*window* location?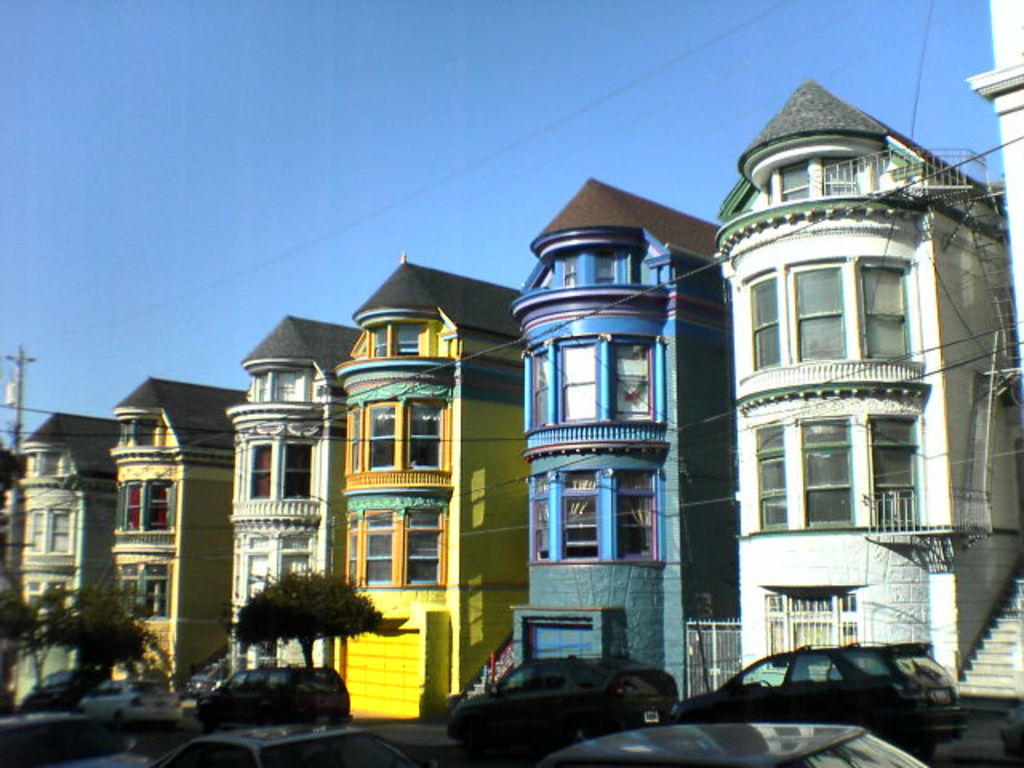
368, 323, 387, 355
